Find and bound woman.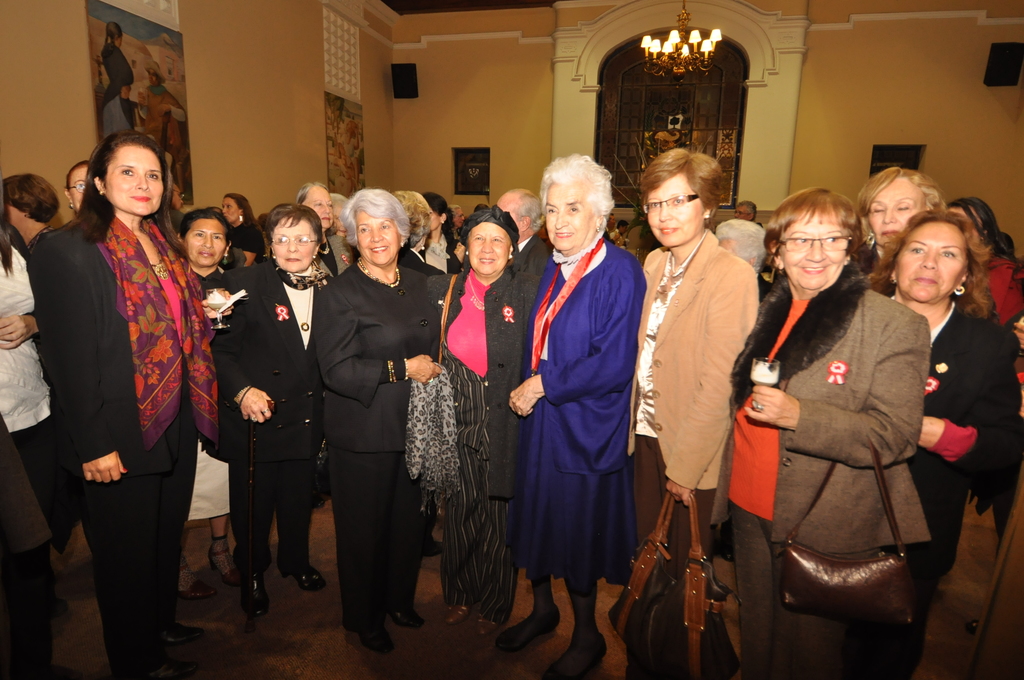
Bound: (left=938, top=198, right=1023, bottom=324).
